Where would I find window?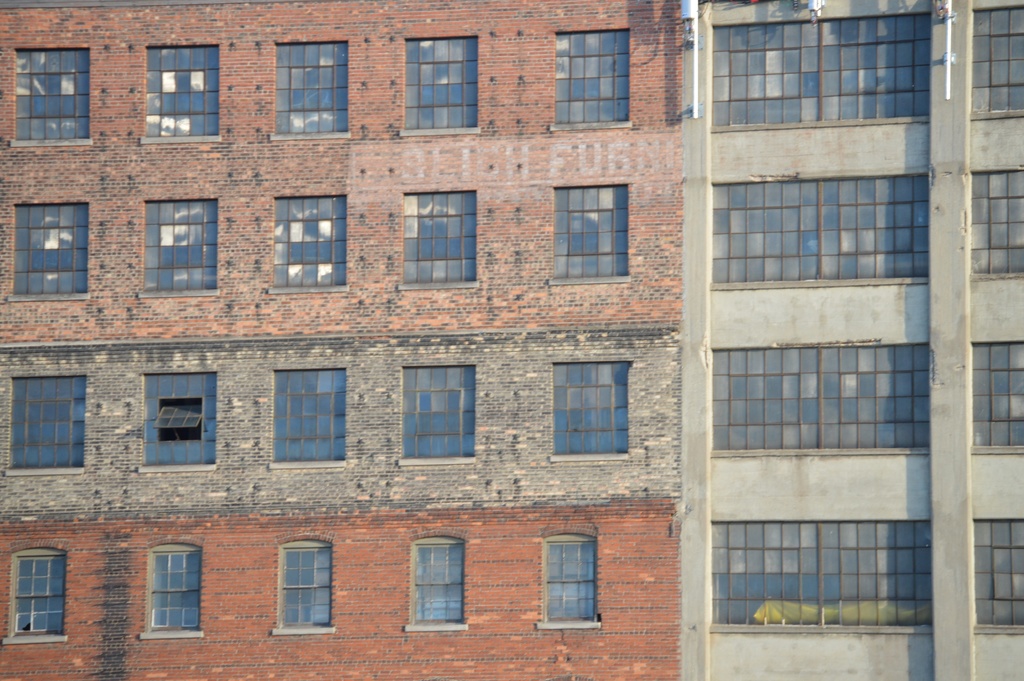
At (x1=548, y1=180, x2=632, y2=281).
